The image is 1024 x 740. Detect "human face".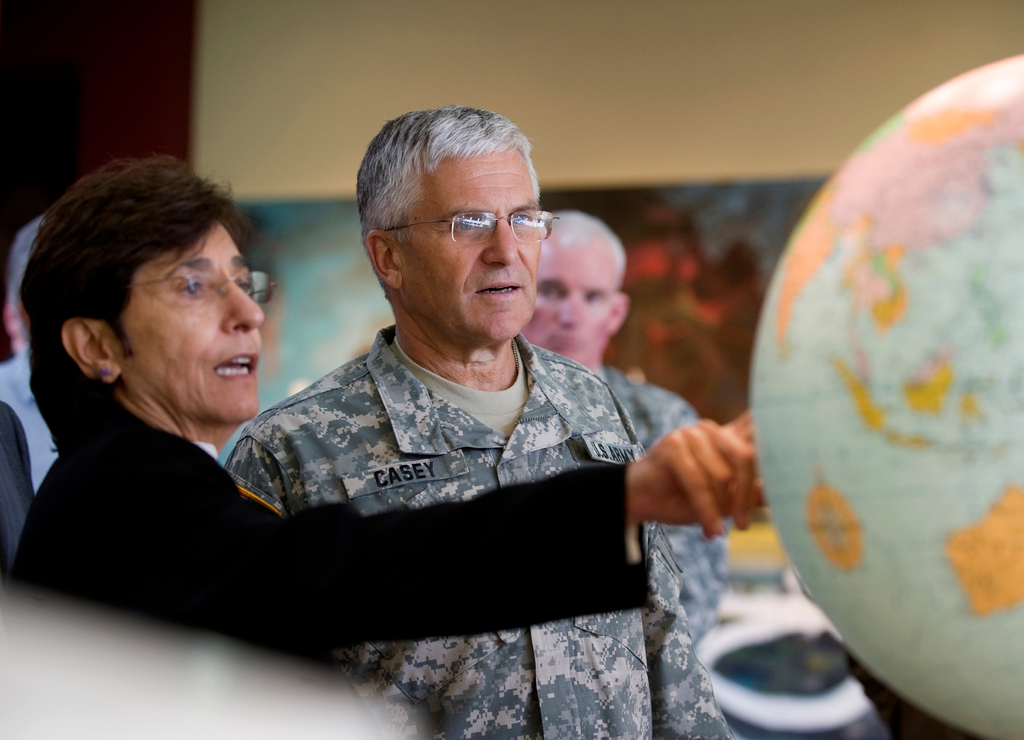
Detection: box=[532, 248, 616, 357].
